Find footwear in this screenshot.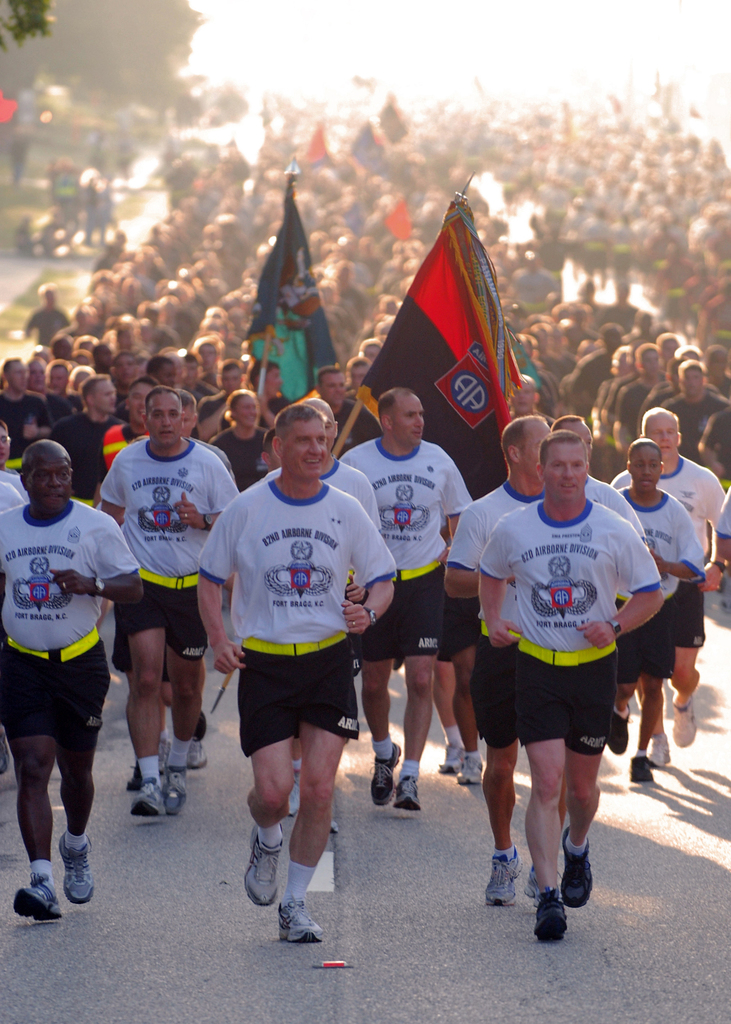
The bounding box for footwear is pyautogui.locateOnScreen(281, 762, 297, 814).
